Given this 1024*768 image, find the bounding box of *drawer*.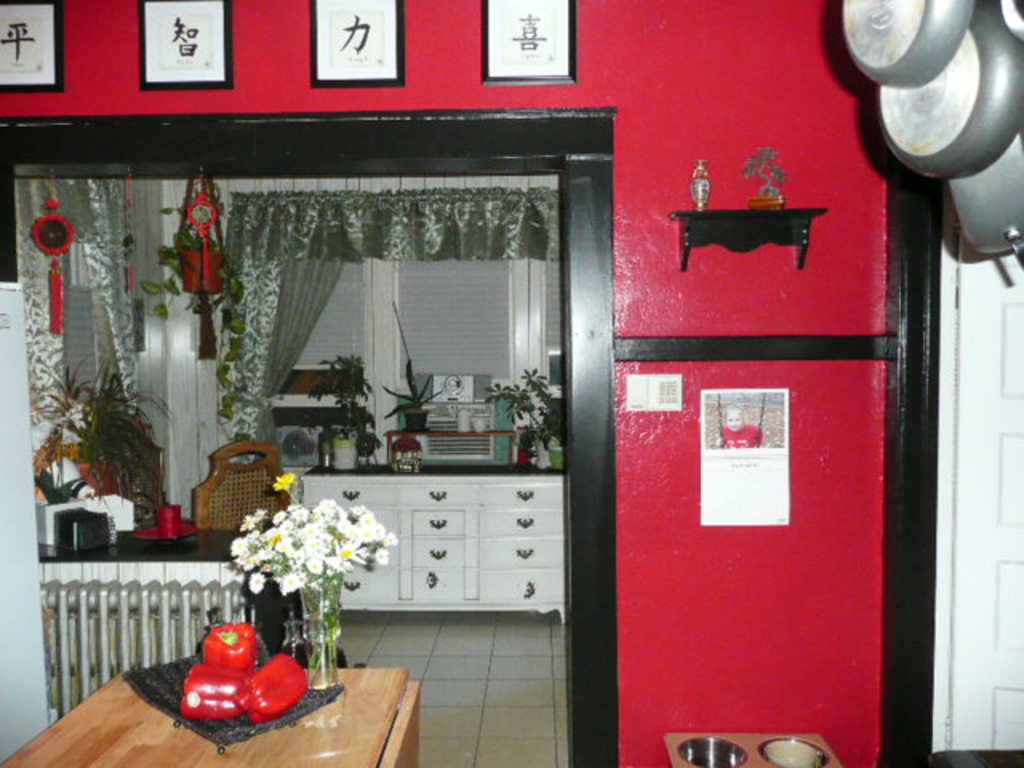
x1=306 y1=477 x2=397 y2=502.
